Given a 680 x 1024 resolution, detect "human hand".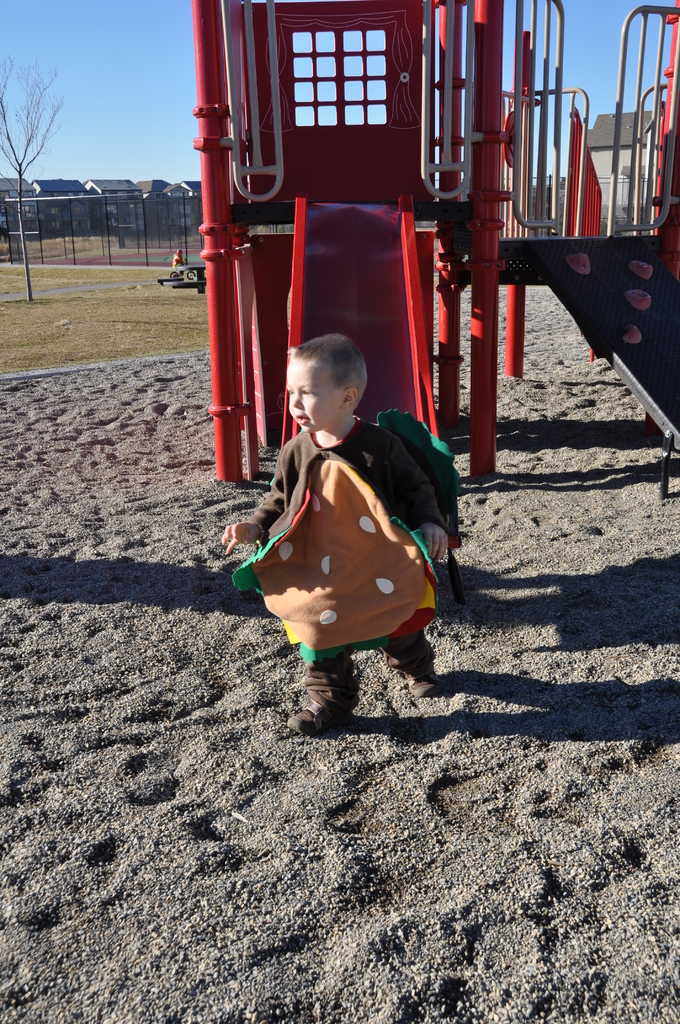
[421,522,452,555].
